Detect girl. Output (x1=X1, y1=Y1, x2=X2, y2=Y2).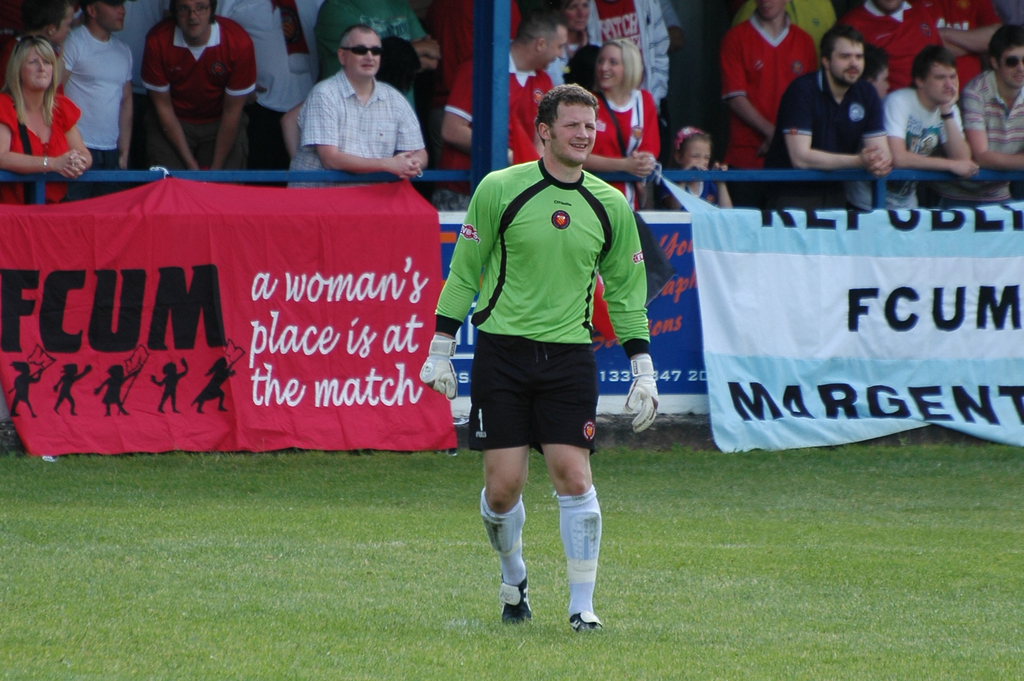
(x1=666, y1=127, x2=740, y2=210).
